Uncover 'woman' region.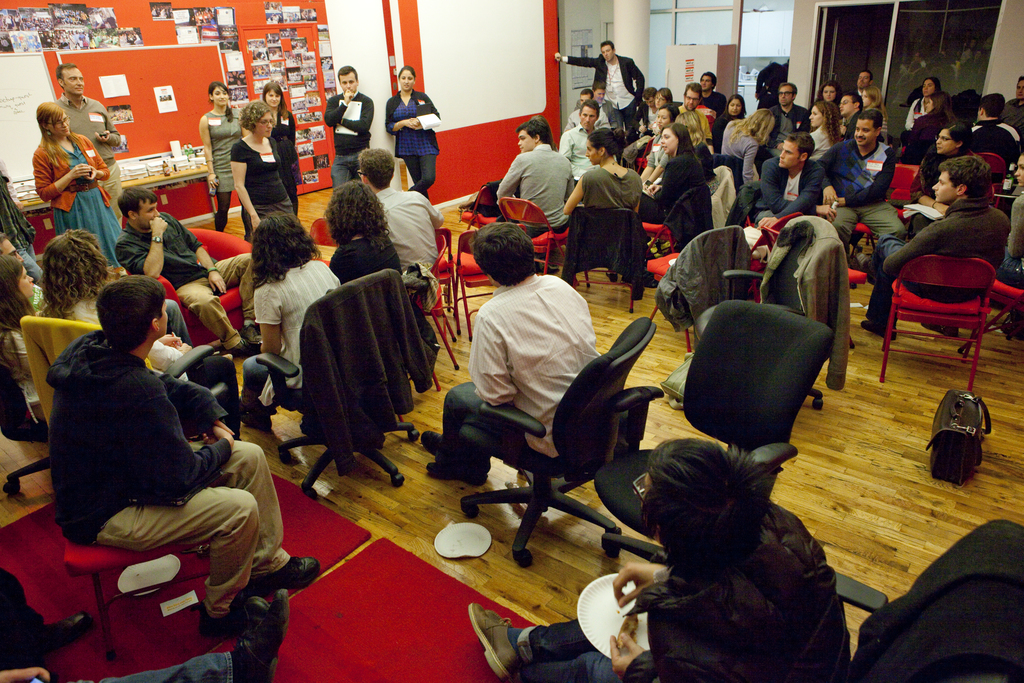
Uncovered: box=[906, 76, 945, 131].
